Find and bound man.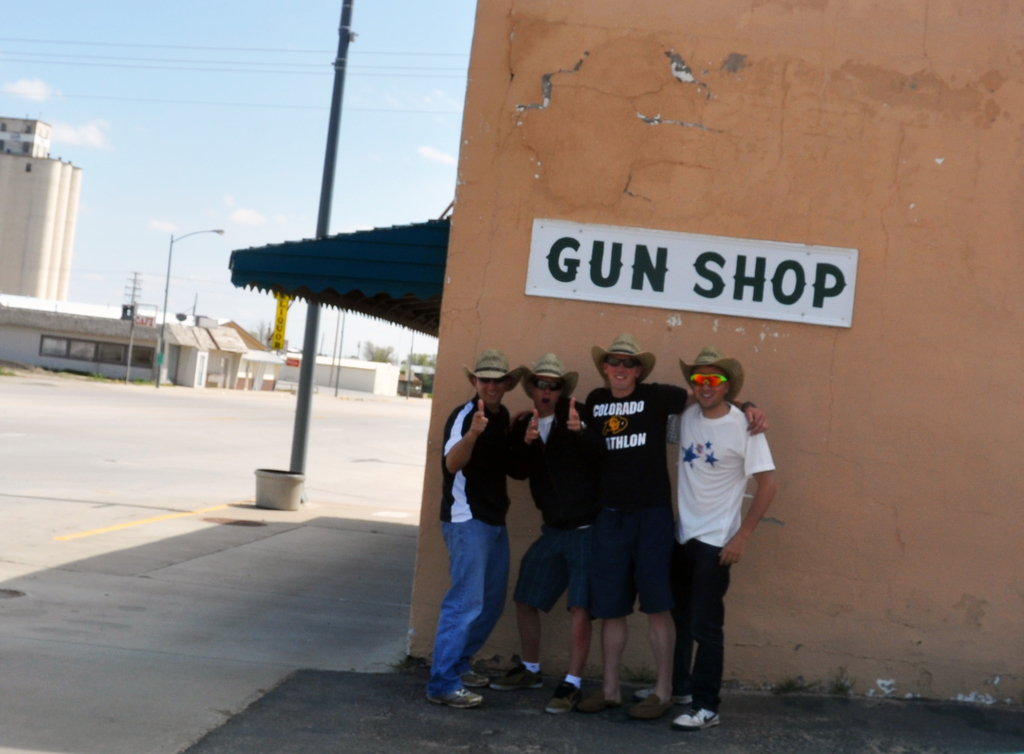
Bound: locate(509, 348, 600, 719).
